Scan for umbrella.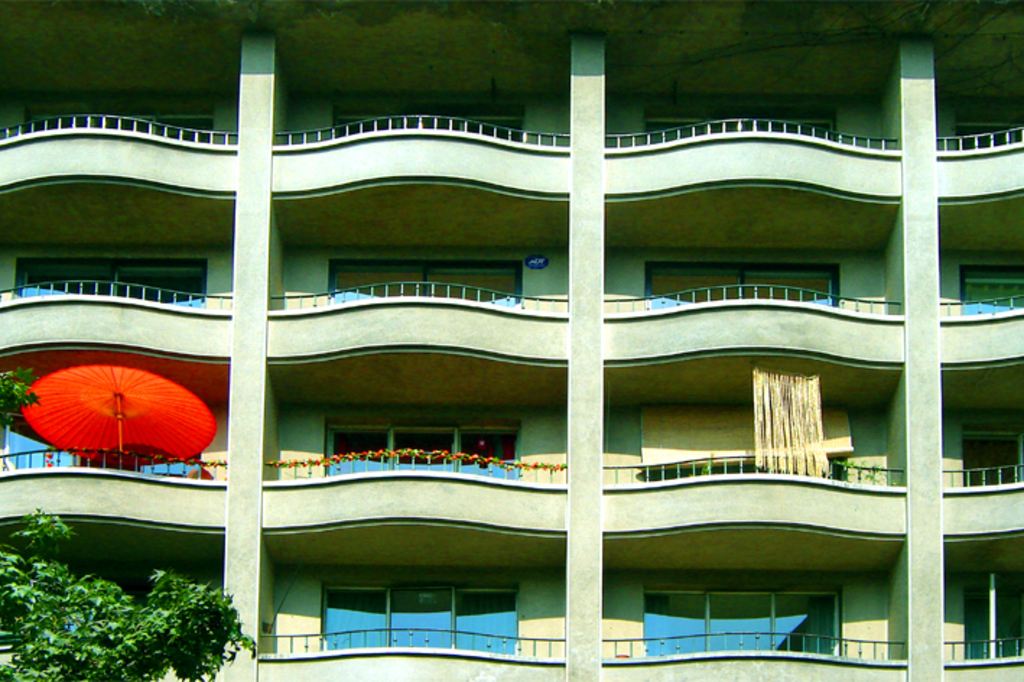
Scan result: l=20, t=364, r=218, b=454.
